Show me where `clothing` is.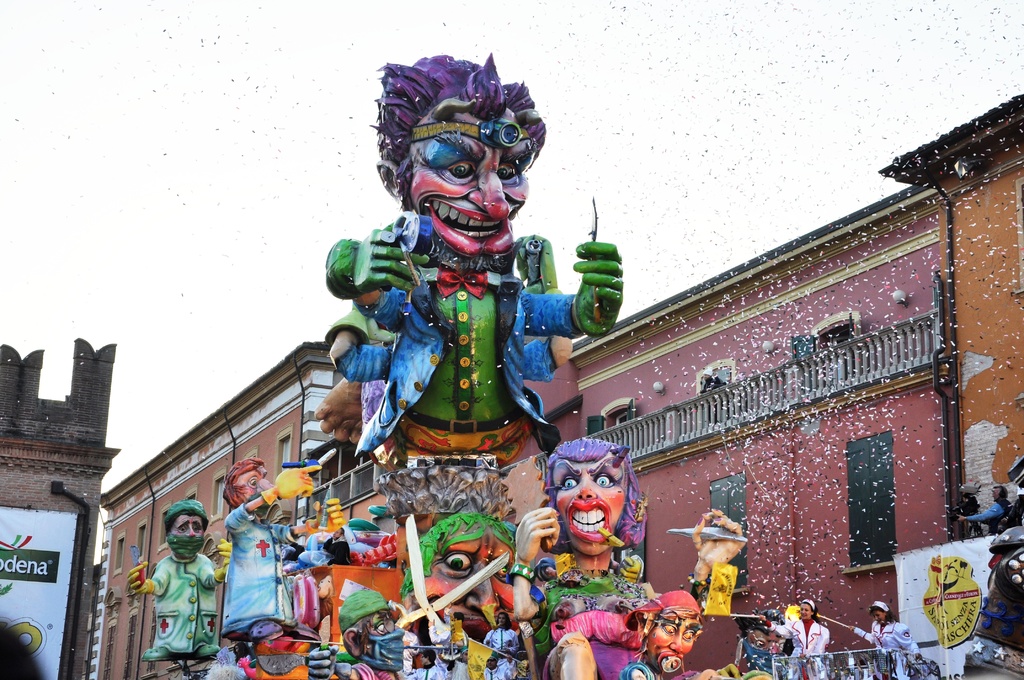
`clothing` is at bbox=[766, 615, 831, 679].
